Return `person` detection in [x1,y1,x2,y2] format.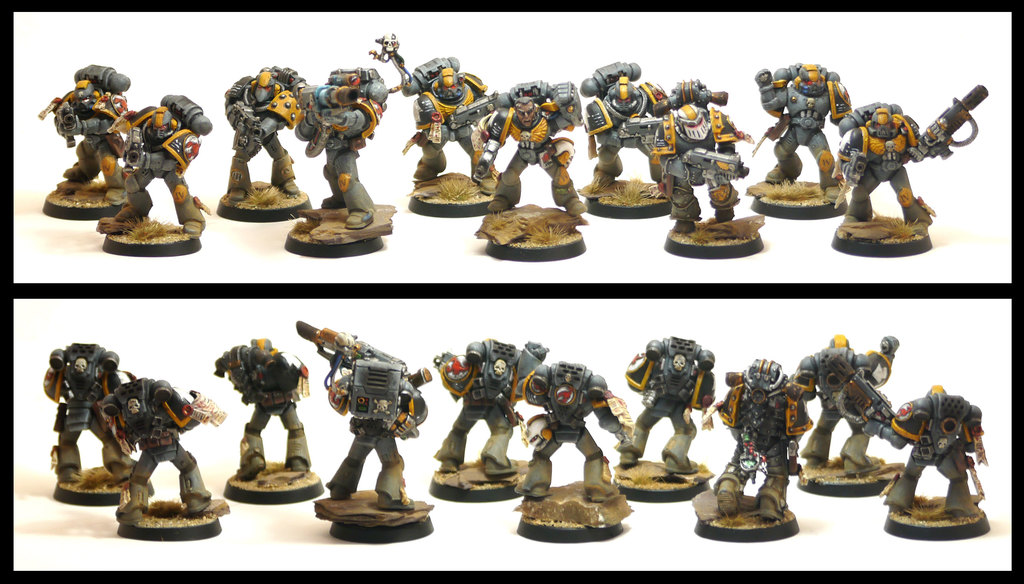
[588,77,668,192].
